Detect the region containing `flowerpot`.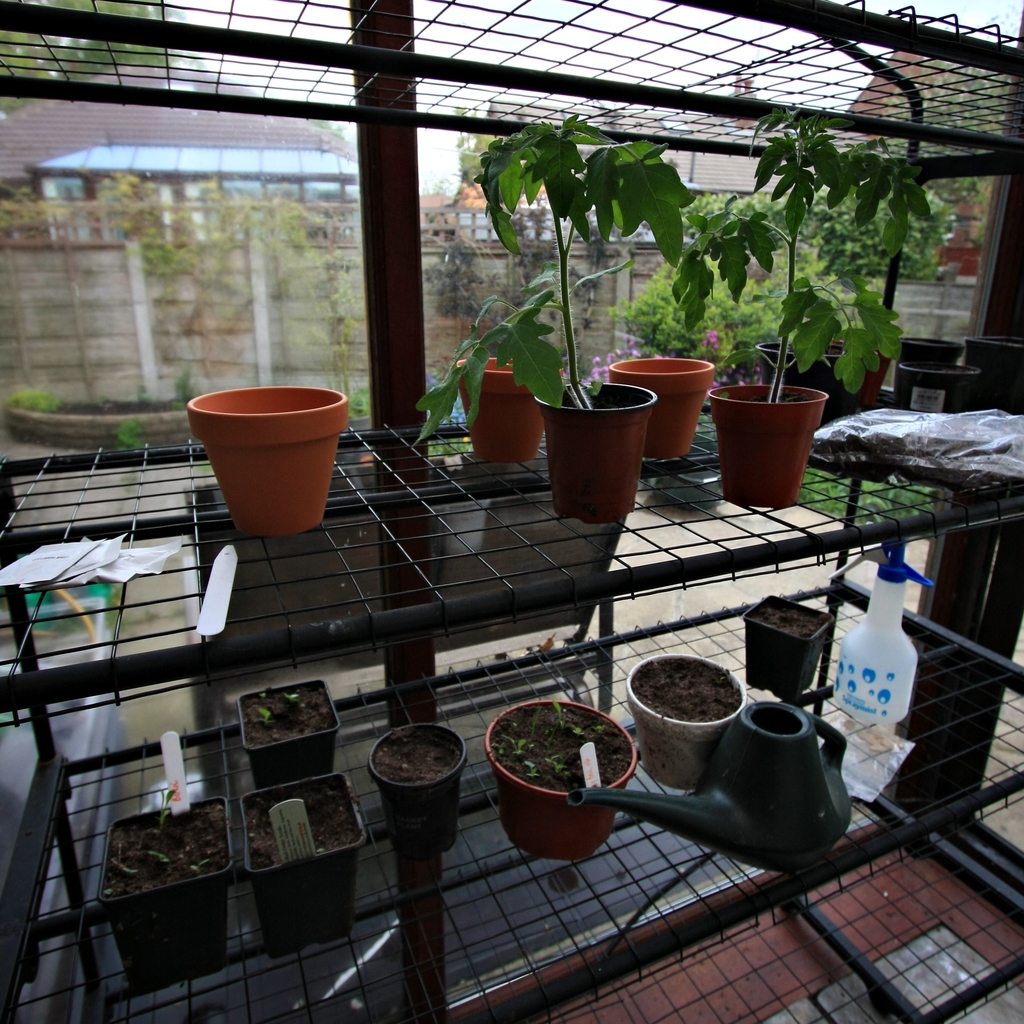
Rect(184, 388, 342, 540).
